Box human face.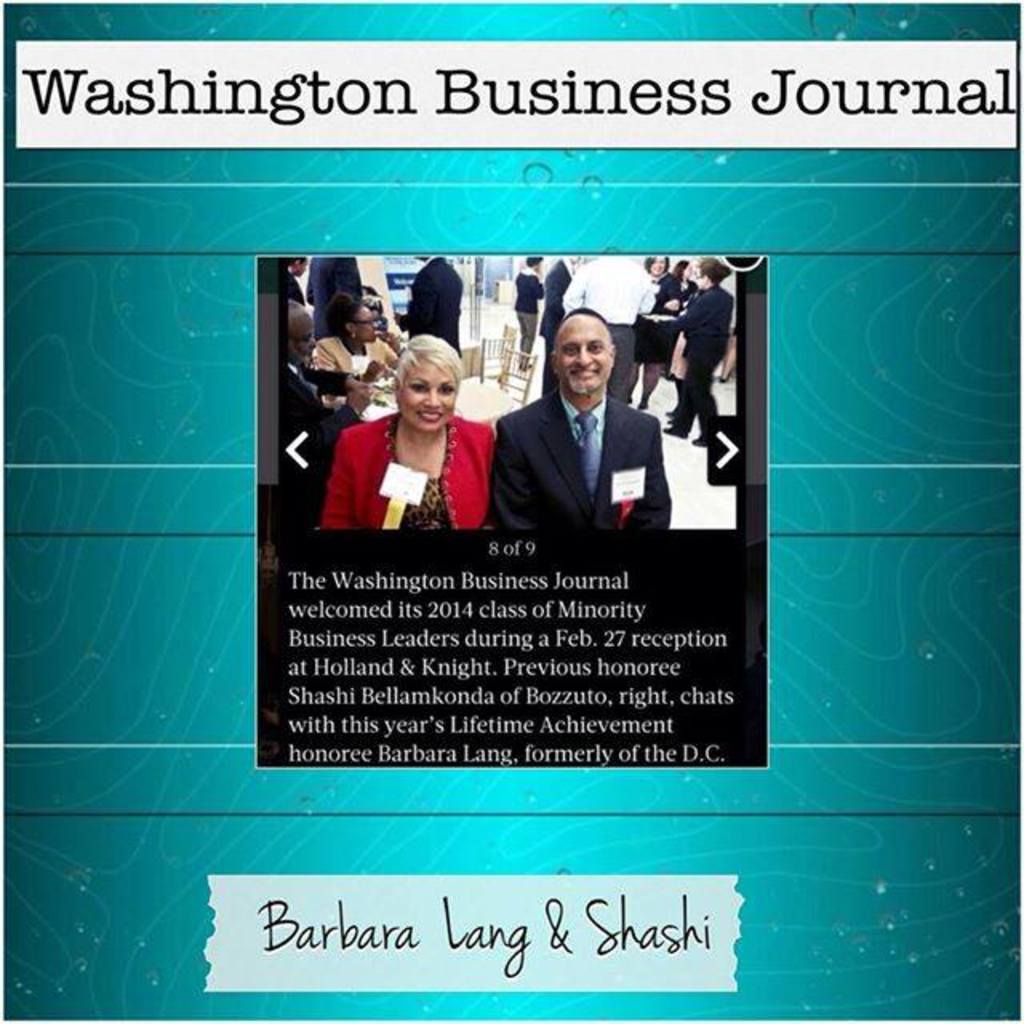
400:358:454:434.
